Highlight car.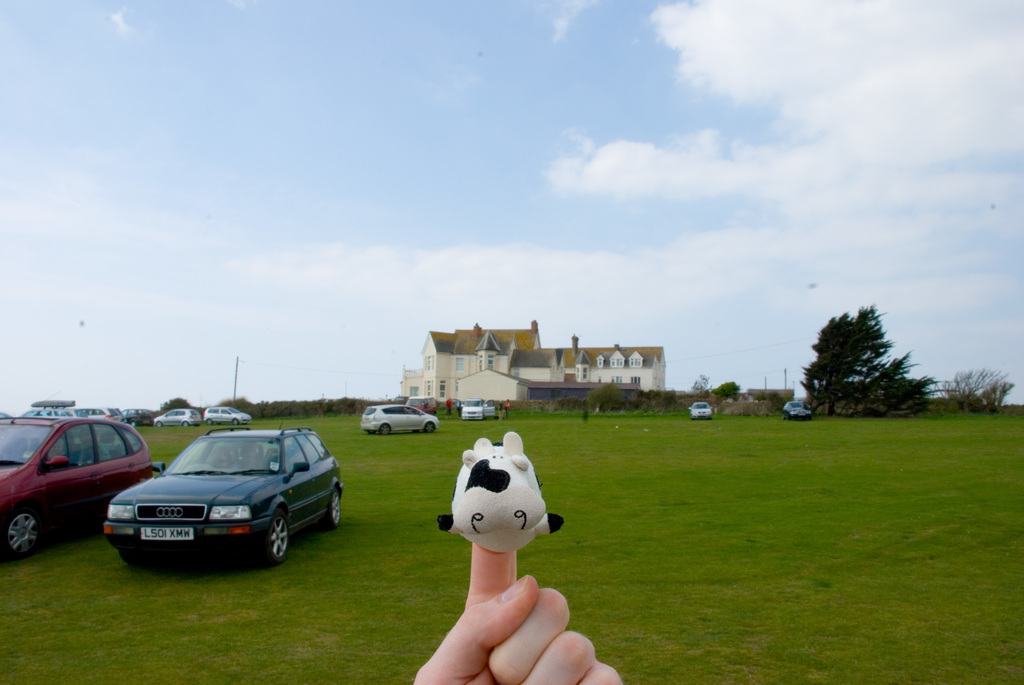
Highlighted region: (102, 415, 346, 565).
